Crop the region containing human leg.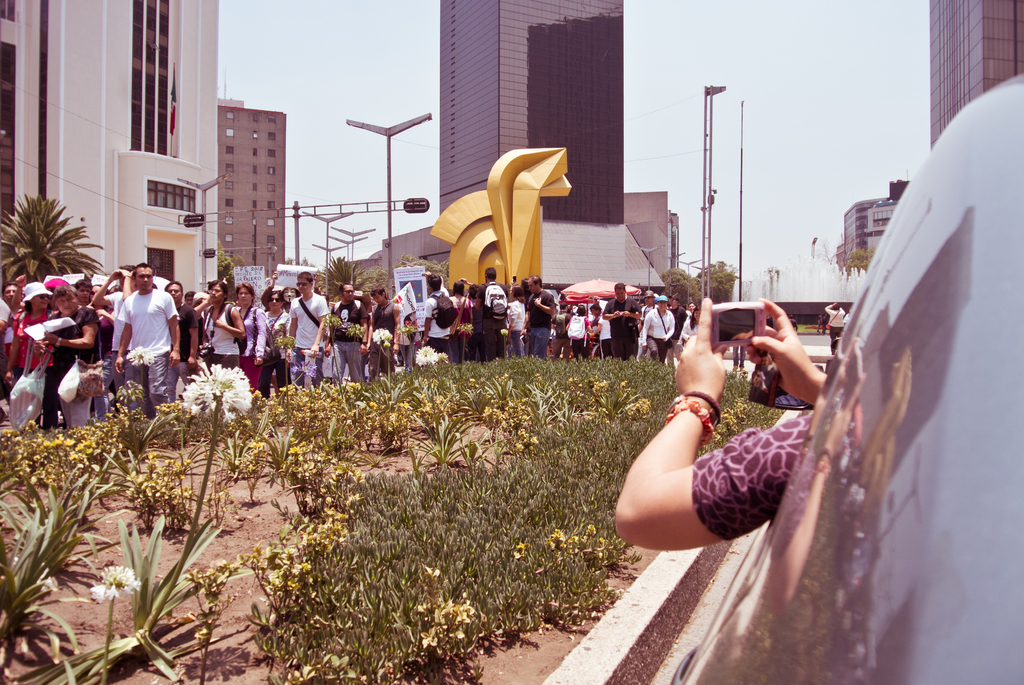
Crop region: <bbox>563, 336, 570, 358</bbox>.
